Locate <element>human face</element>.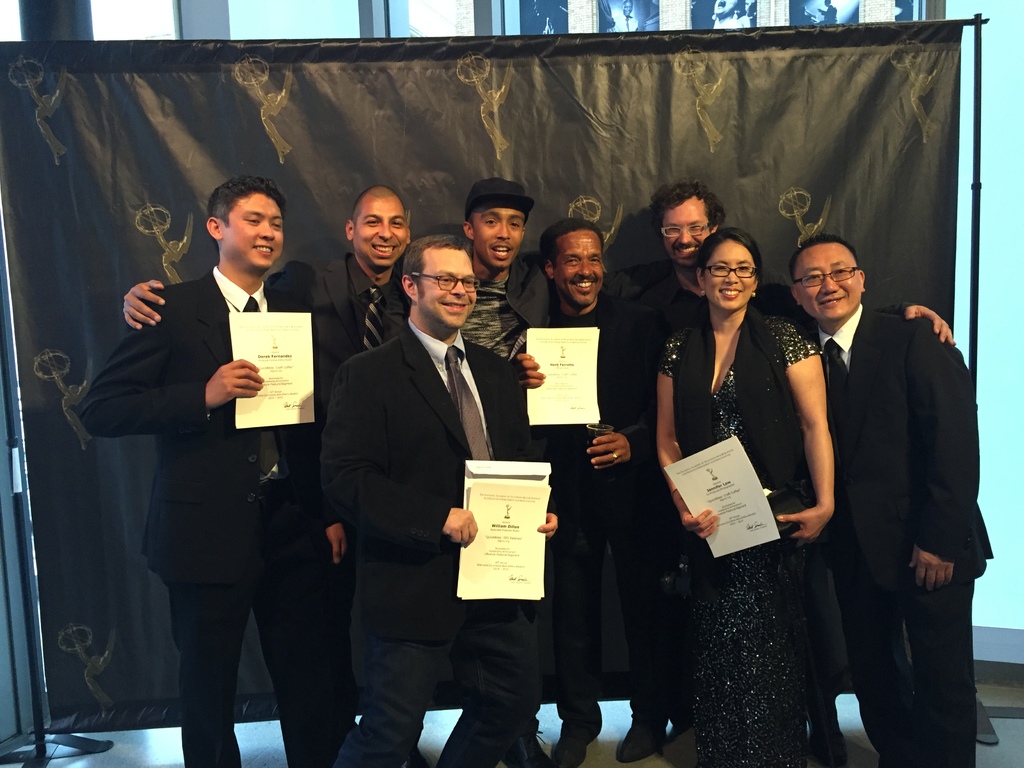
Bounding box: 424 241 479 332.
